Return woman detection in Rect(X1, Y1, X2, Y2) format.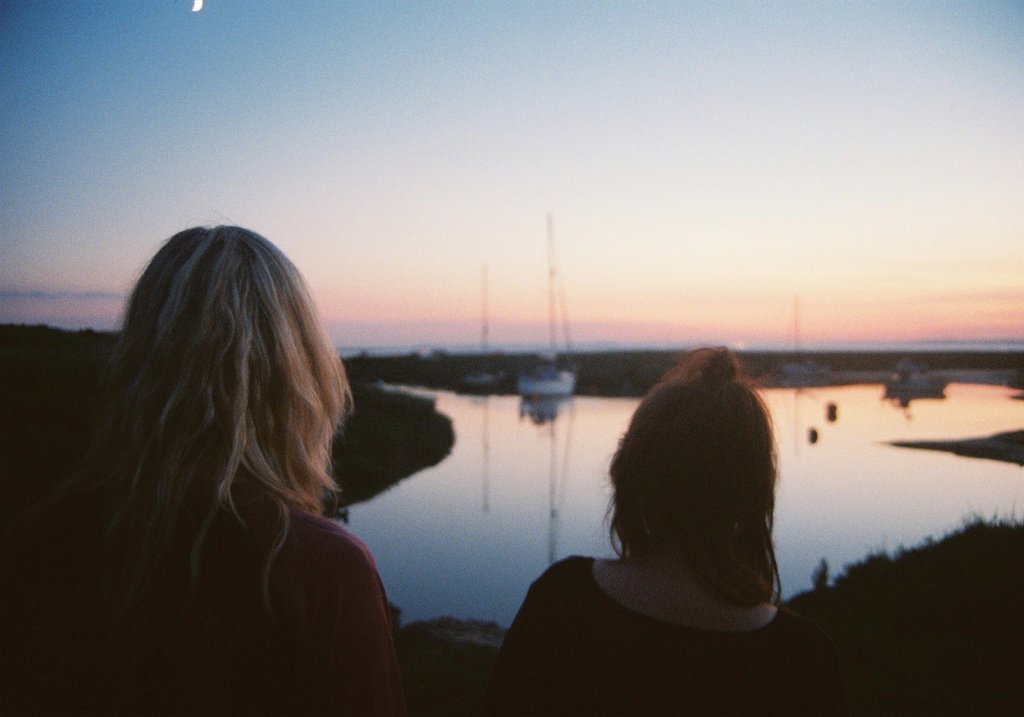
Rect(29, 197, 431, 712).
